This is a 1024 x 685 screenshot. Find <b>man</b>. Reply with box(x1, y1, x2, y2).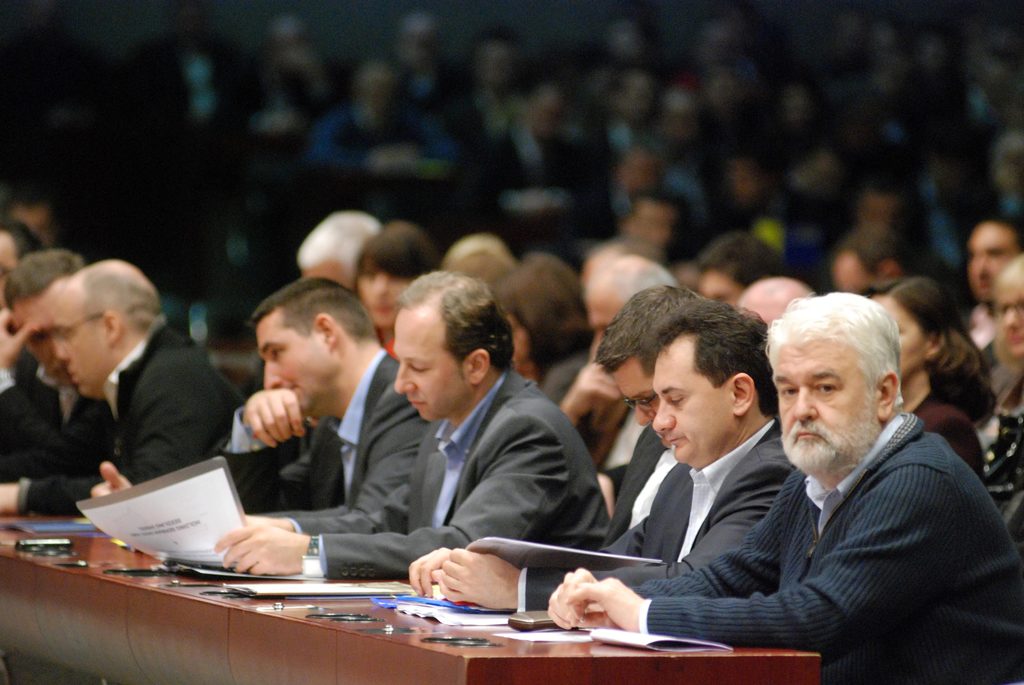
box(752, 274, 829, 327).
